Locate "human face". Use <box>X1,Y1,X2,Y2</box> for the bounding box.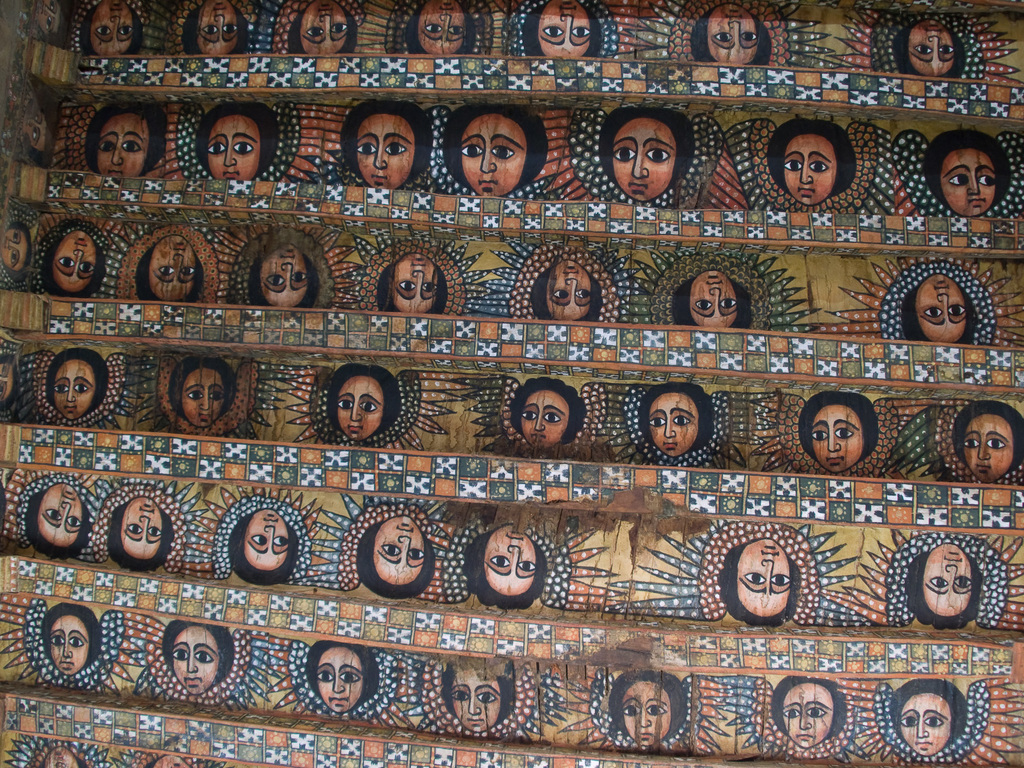
<box>193,0,236,60</box>.
